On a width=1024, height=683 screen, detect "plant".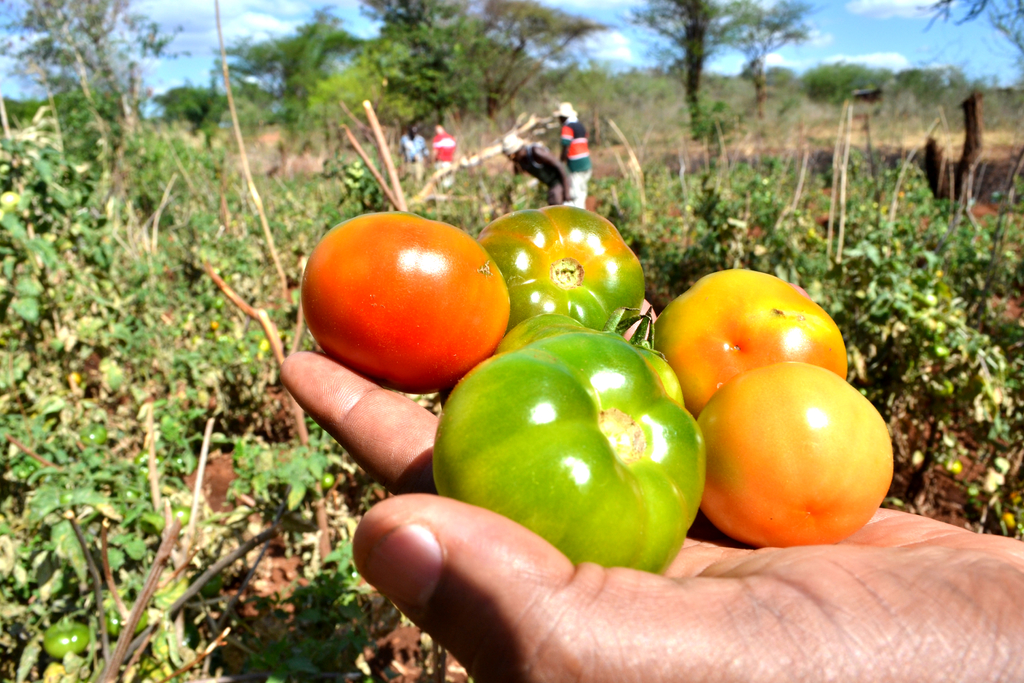
<box>15,109,298,618</box>.
